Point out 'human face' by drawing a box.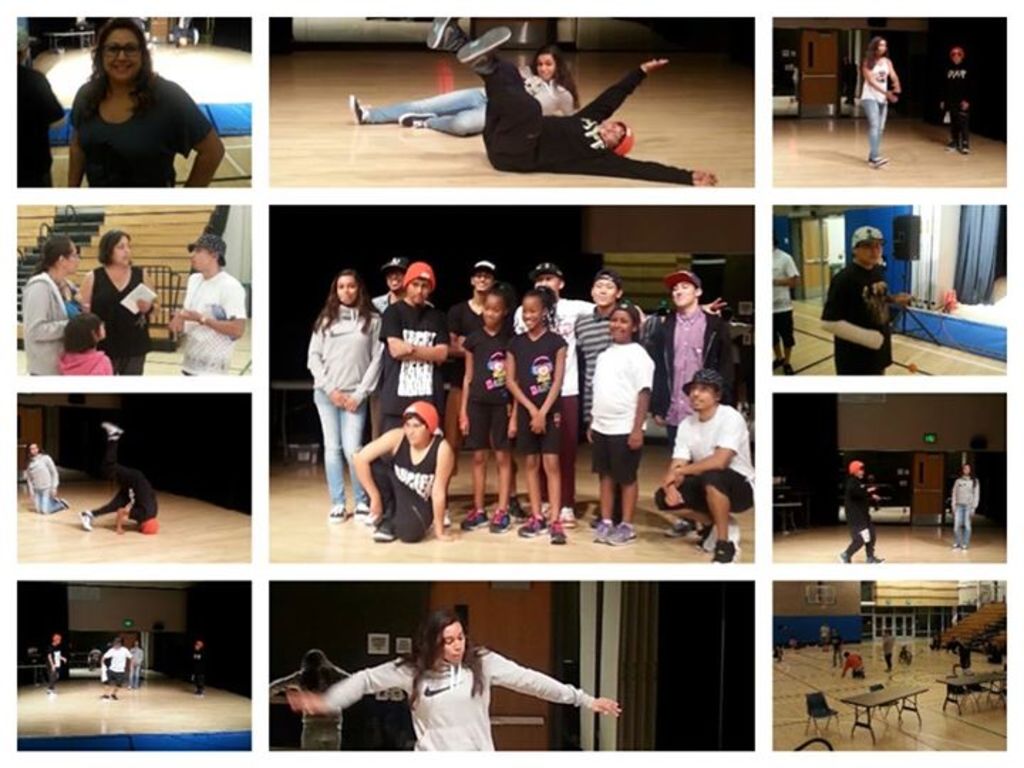
(694,384,721,412).
